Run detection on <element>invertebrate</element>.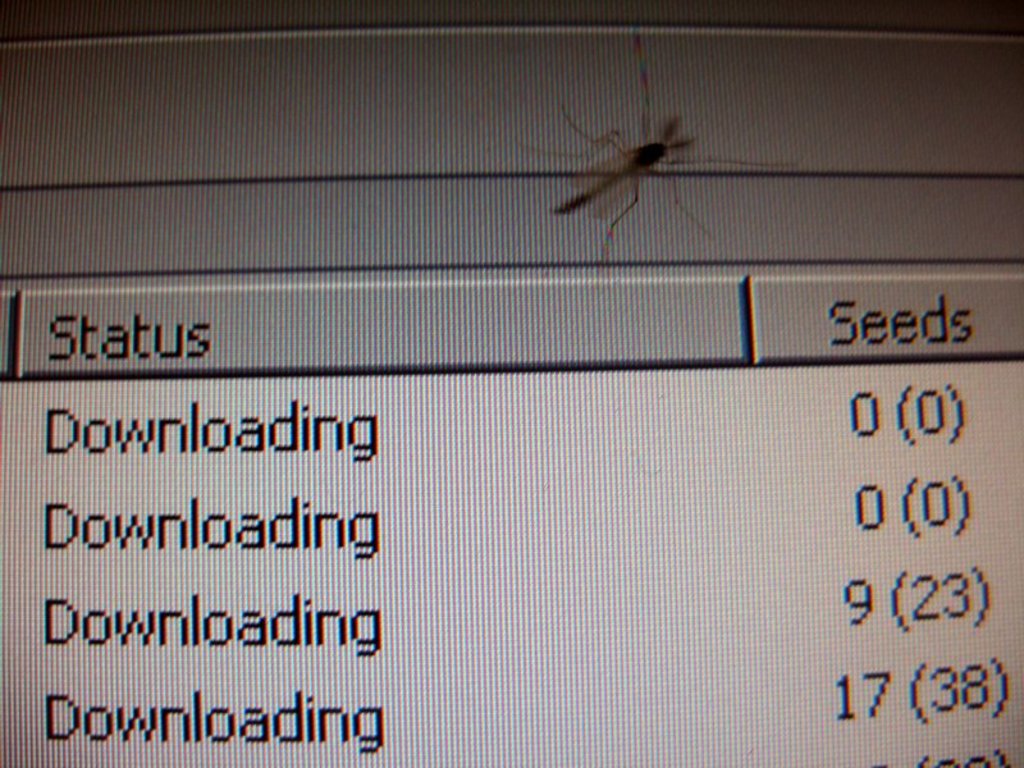
Result: 520,27,801,273.
